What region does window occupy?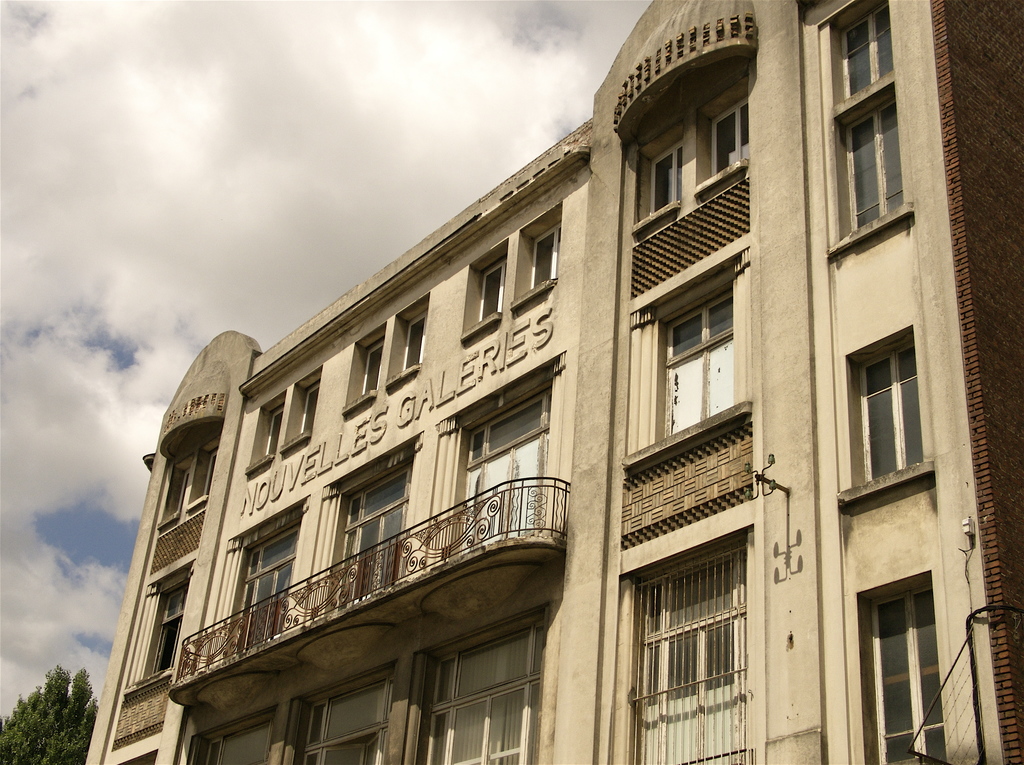
{"x1": 710, "y1": 98, "x2": 749, "y2": 177}.
